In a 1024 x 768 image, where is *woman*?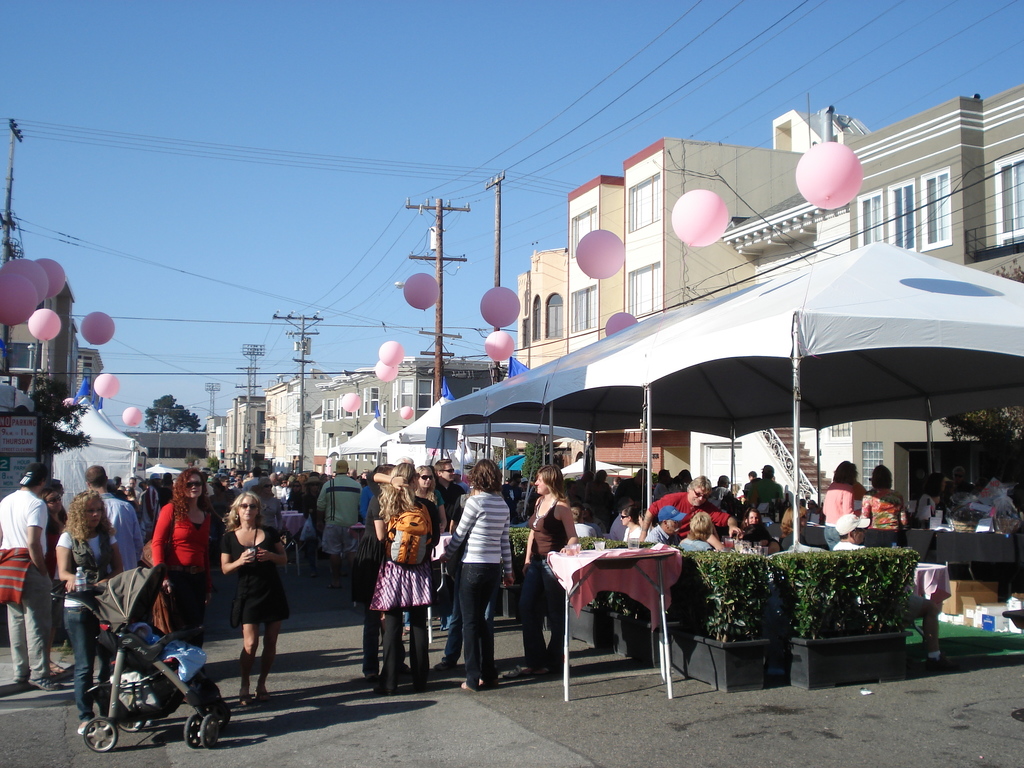
(520,463,579,676).
